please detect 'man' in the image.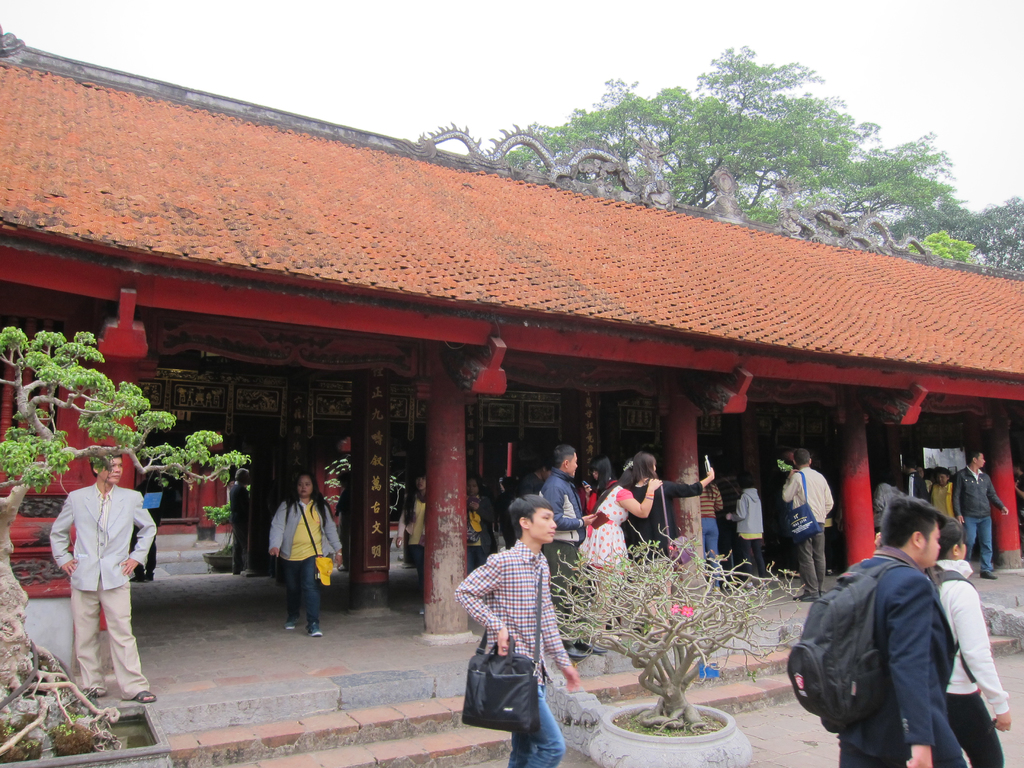
bbox=(952, 445, 1009, 583).
